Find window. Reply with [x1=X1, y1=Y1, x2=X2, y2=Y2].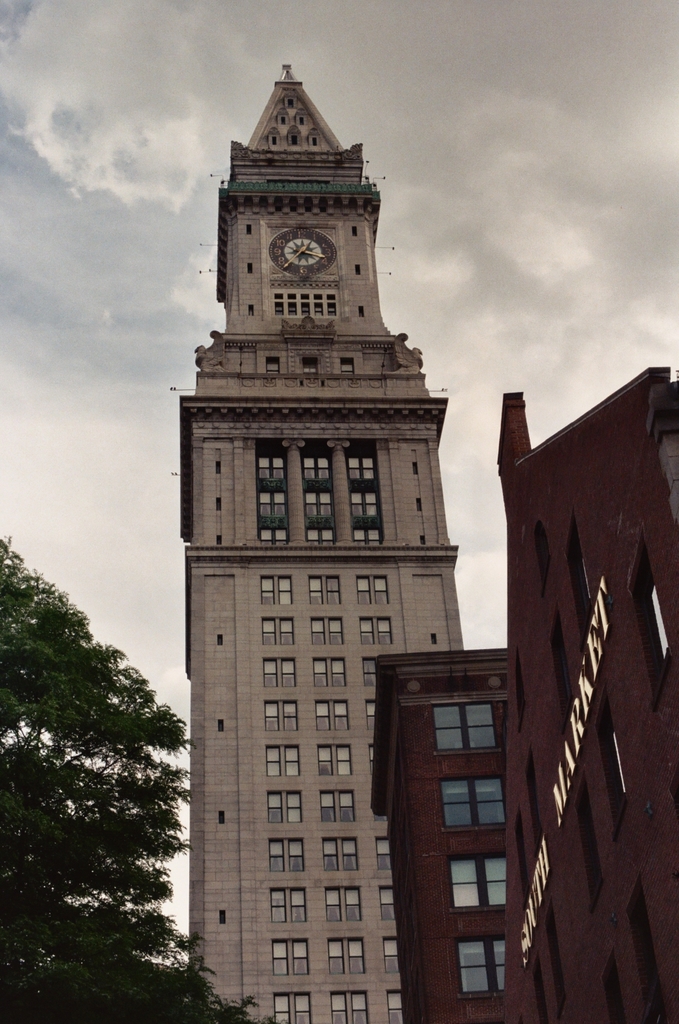
[x1=431, y1=774, x2=511, y2=828].
